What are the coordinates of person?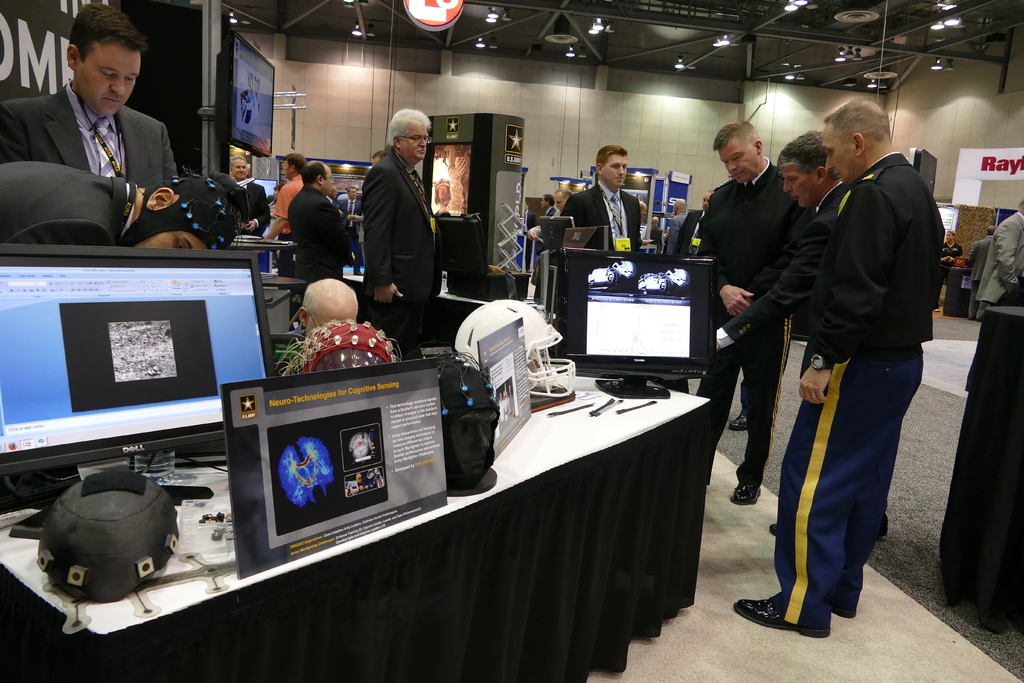
locate(271, 278, 358, 378).
